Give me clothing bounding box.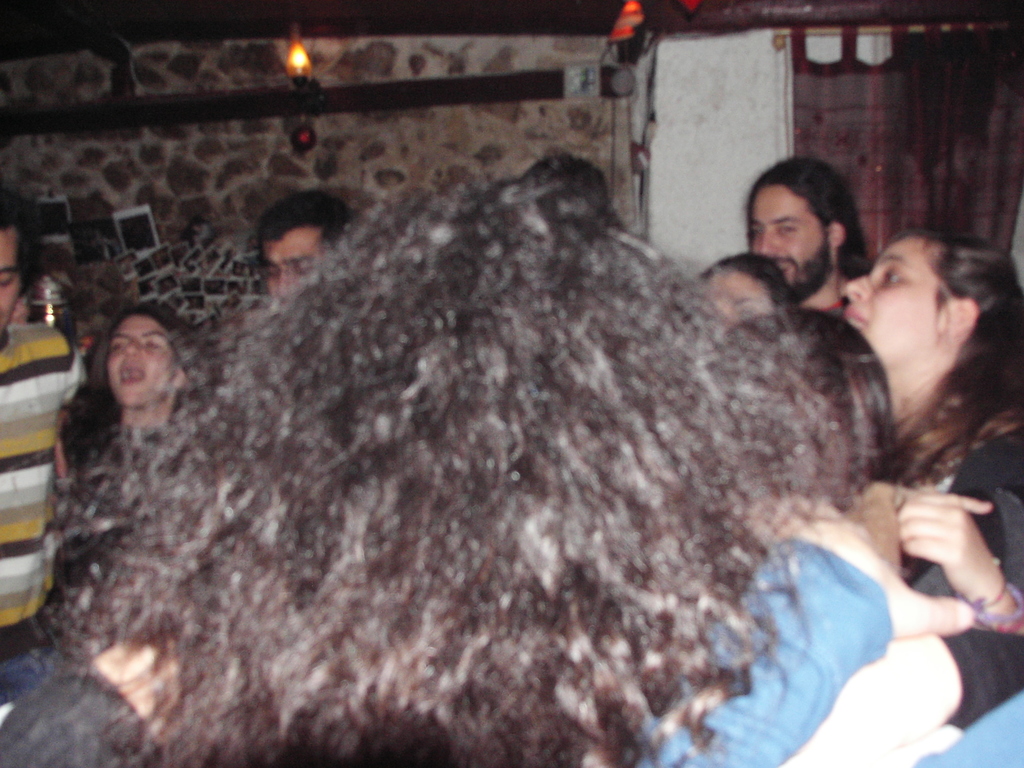
box(920, 481, 1023, 716).
